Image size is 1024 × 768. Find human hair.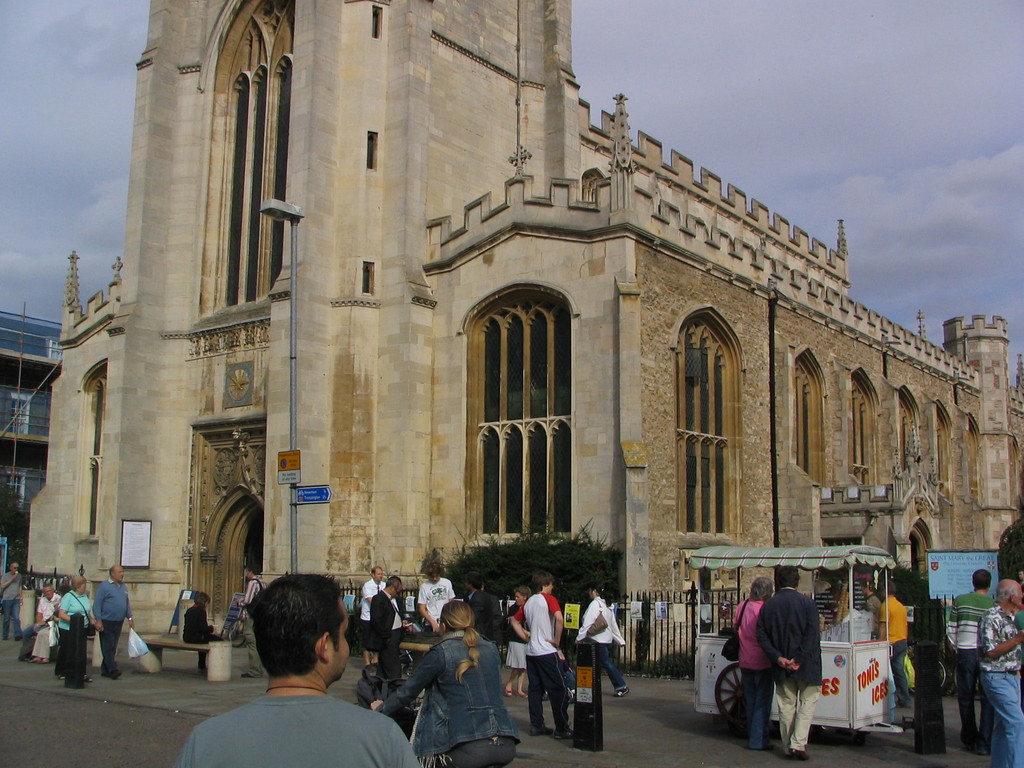
(531,573,556,594).
